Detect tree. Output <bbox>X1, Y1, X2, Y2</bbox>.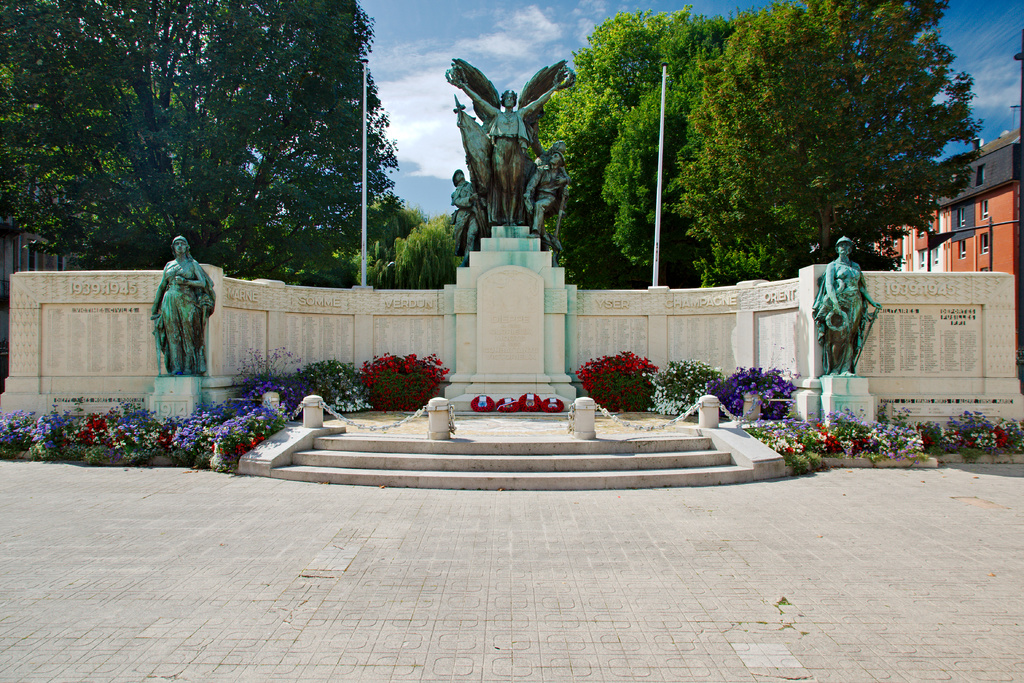
<bbox>618, 28, 987, 288</bbox>.
